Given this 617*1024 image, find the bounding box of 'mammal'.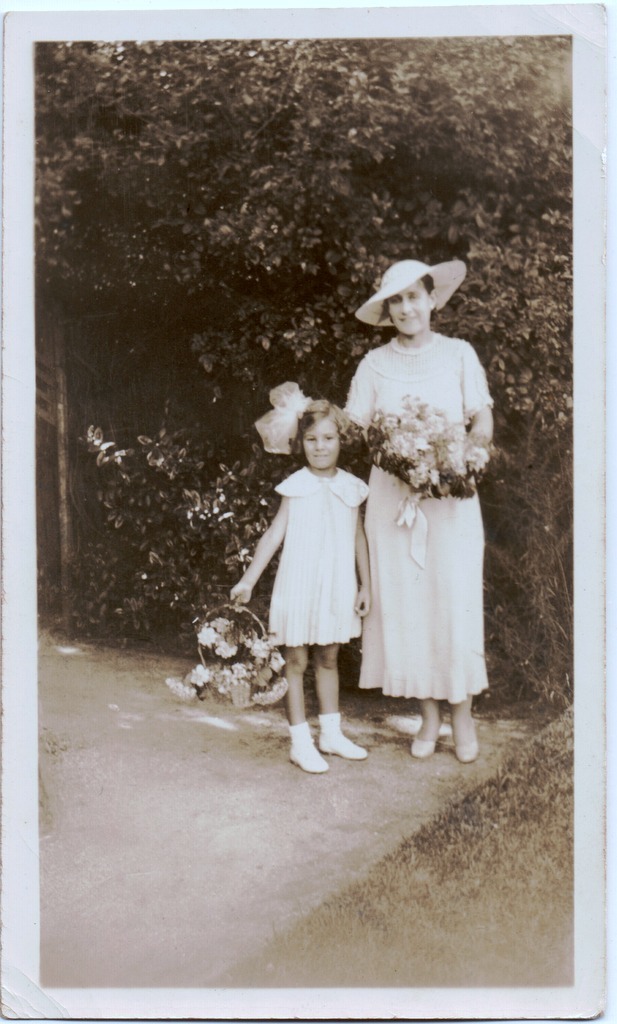
<box>251,413,383,770</box>.
